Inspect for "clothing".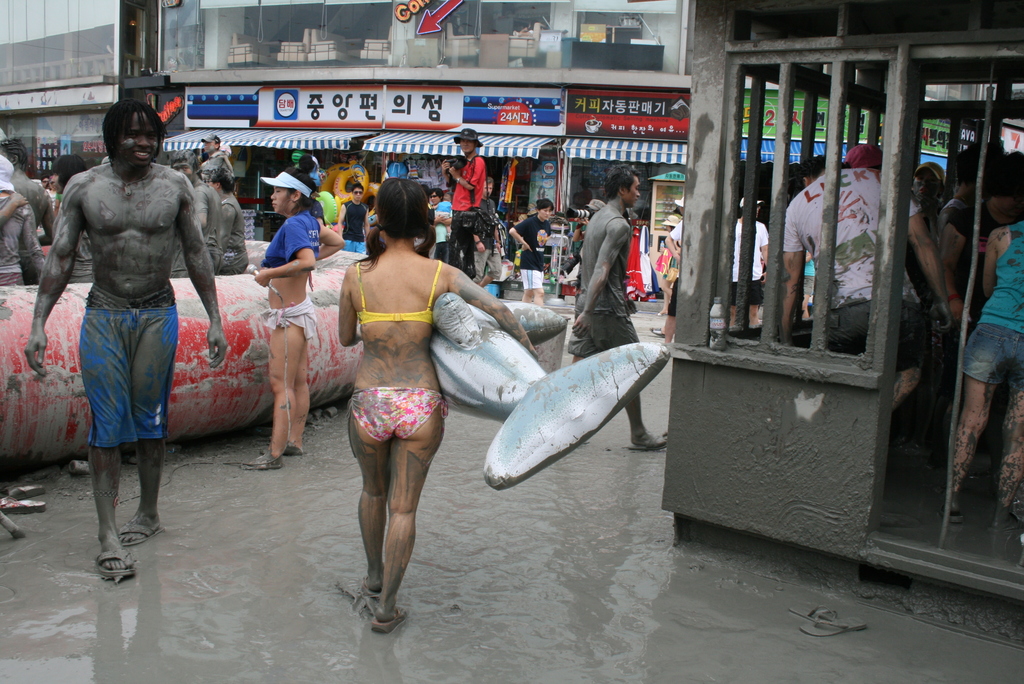
Inspection: <box>260,295,312,341</box>.
